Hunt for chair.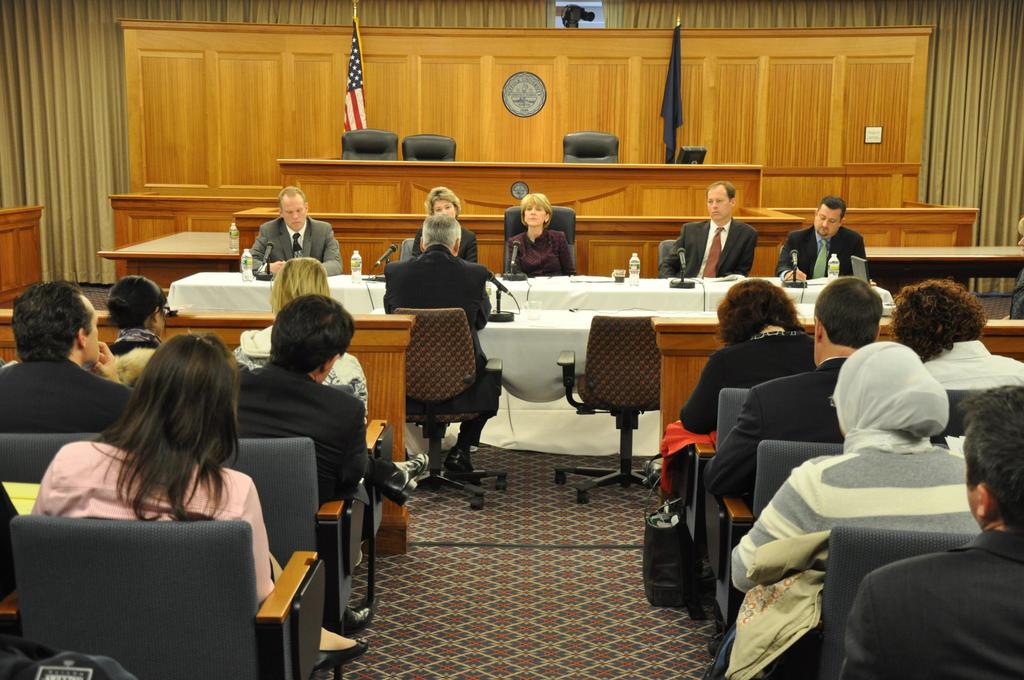
Hunted down at x1=504 y1=206 x2=582 y2=278.
